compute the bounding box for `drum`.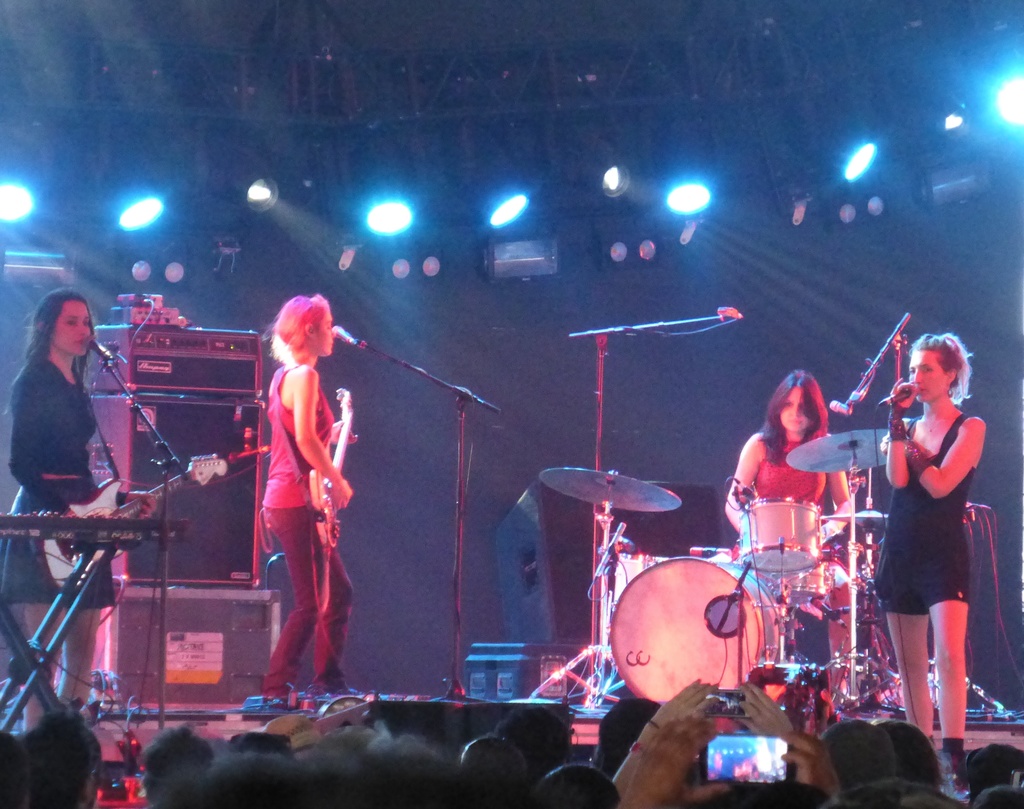
<bbox>769, 561, 827, 605</bbox>.
